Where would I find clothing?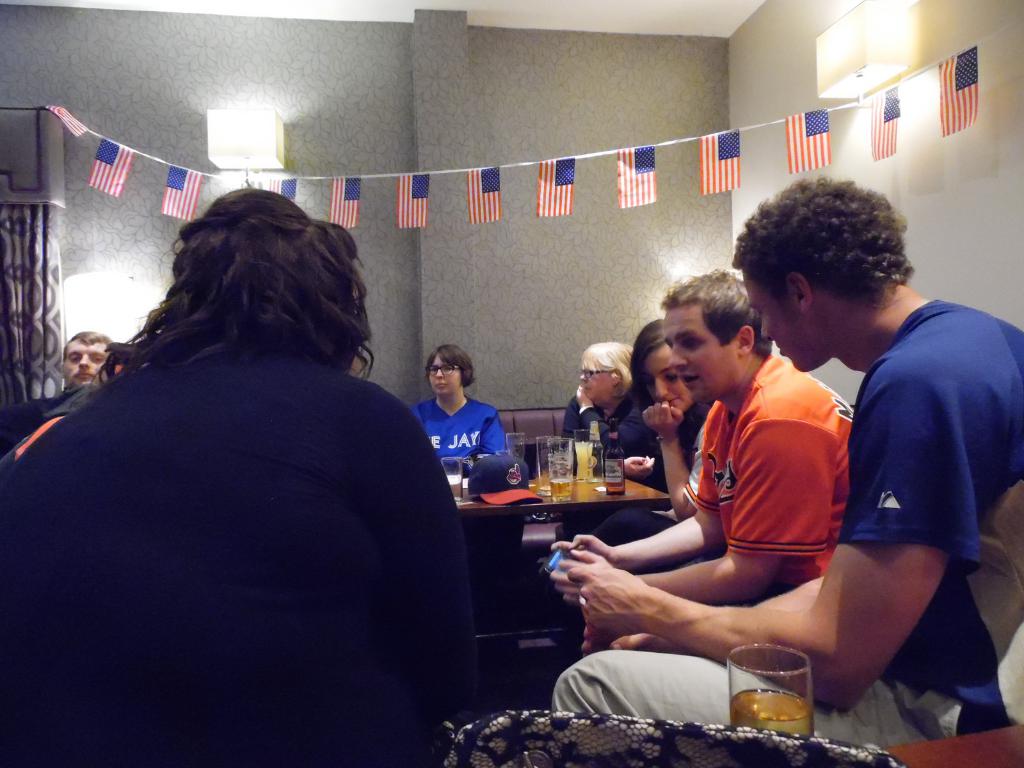
At locate(404, 396, 516, 466).
